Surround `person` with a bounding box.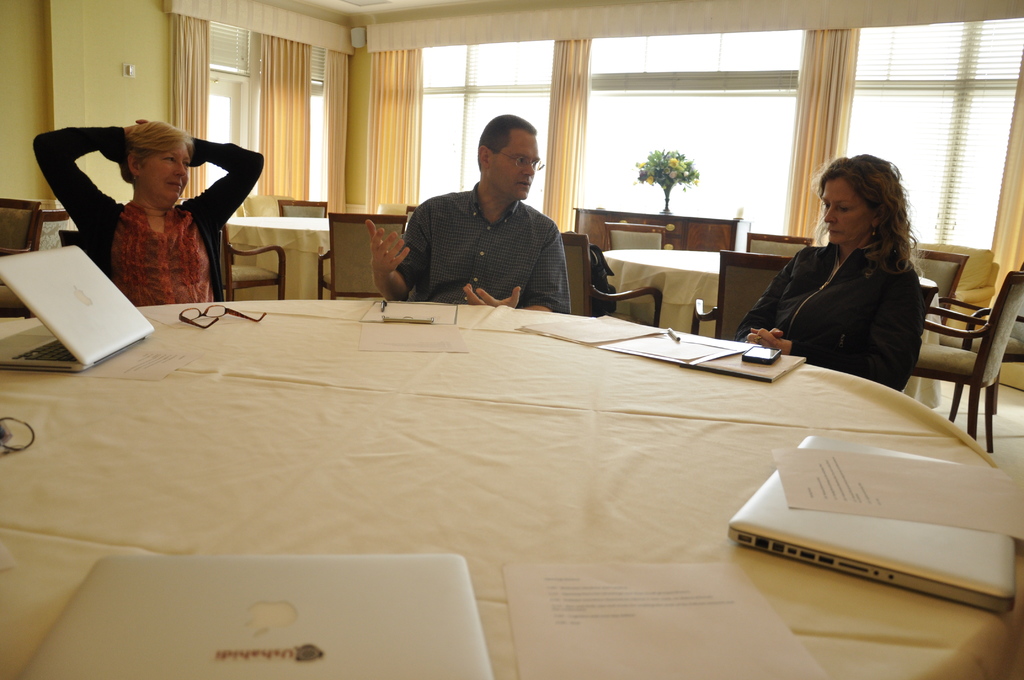
Rect(33, 117, 266, 306).
